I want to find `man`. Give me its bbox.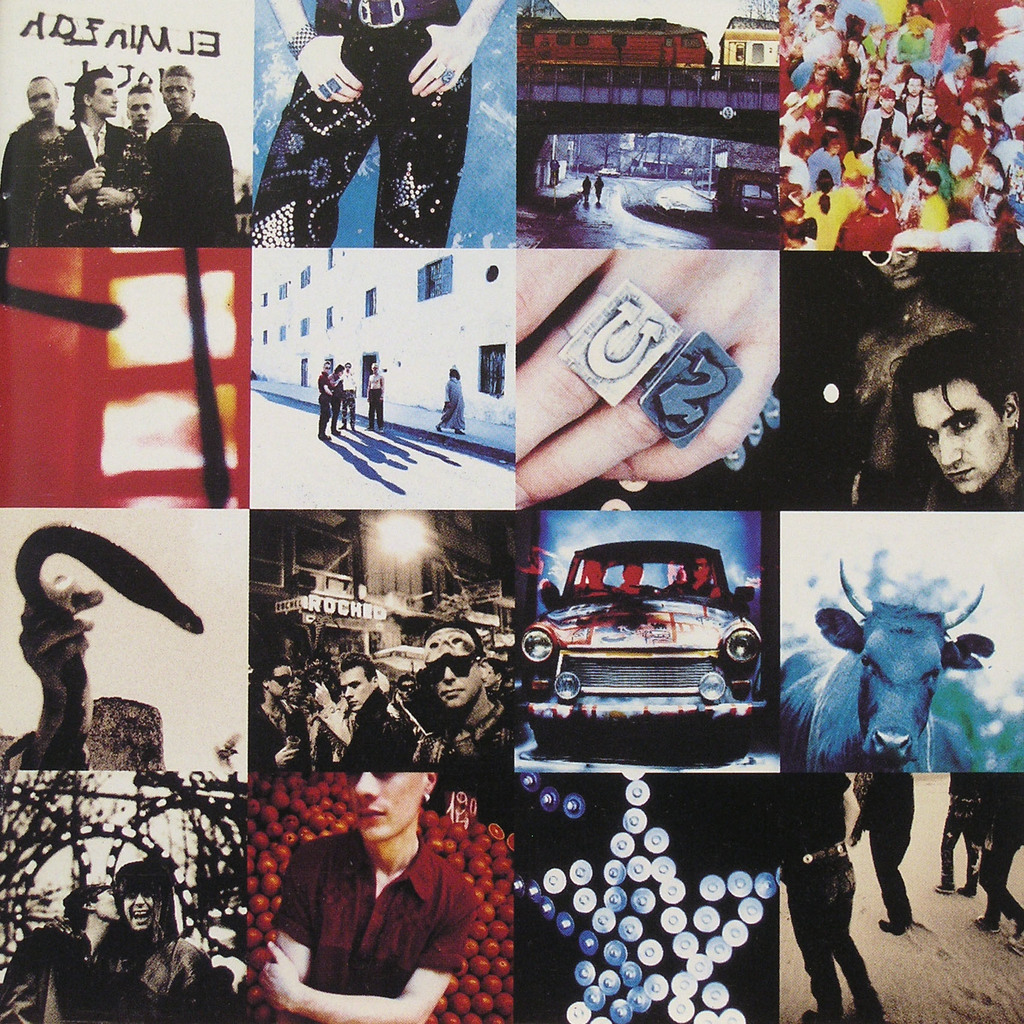
bbox(141, 66, 244, 246).
